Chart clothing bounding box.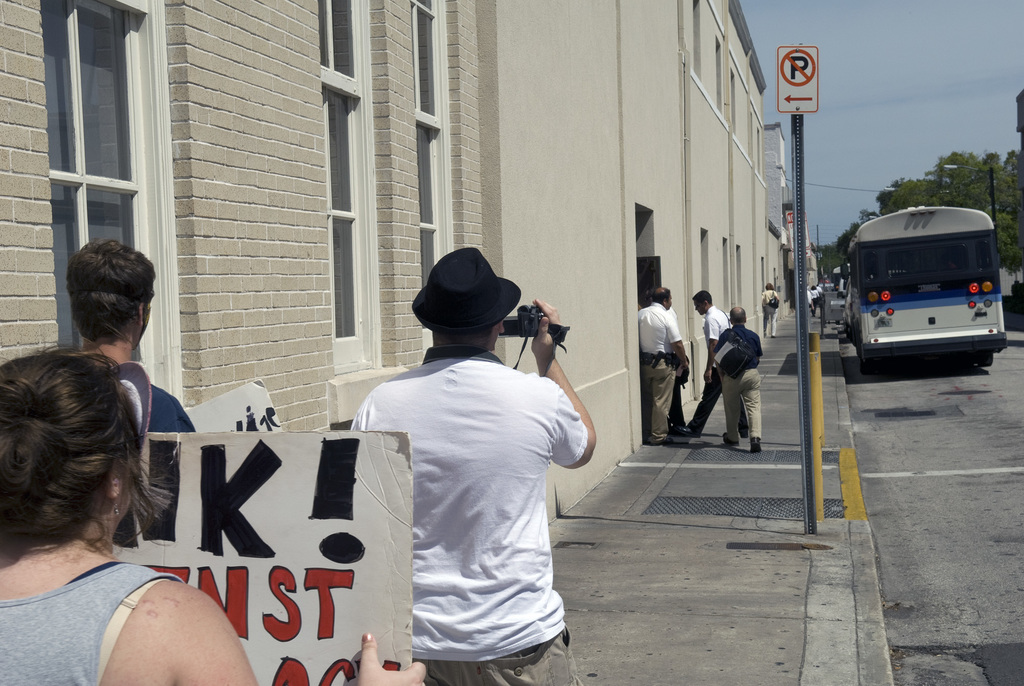
Charted: locate(716, 327, 766, 444).
